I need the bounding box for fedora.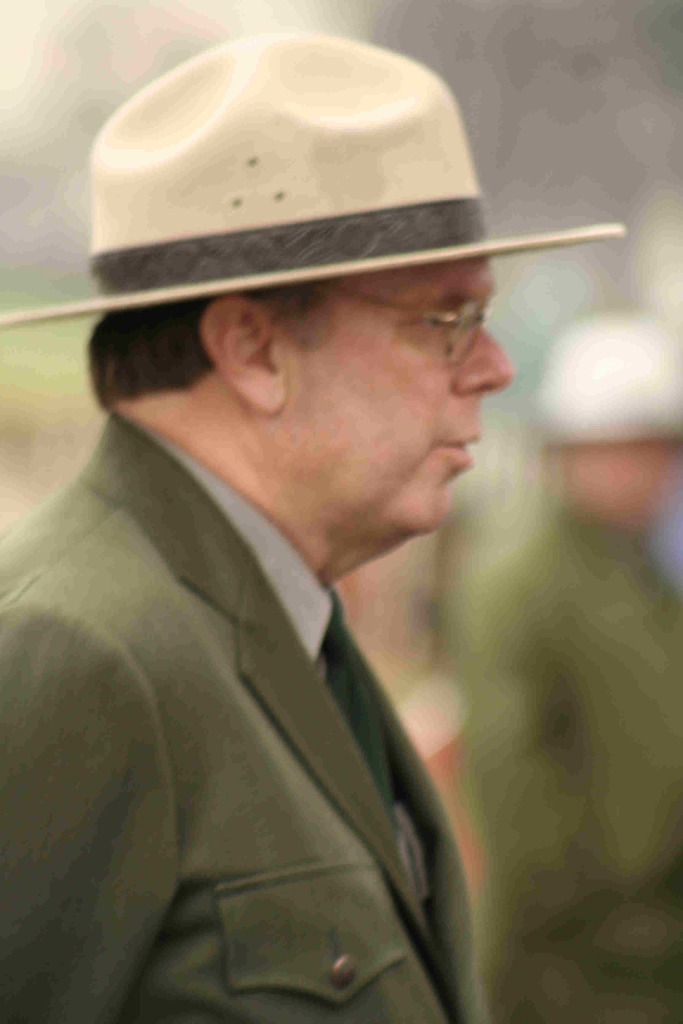
Here it is: 49,71,556,716.
